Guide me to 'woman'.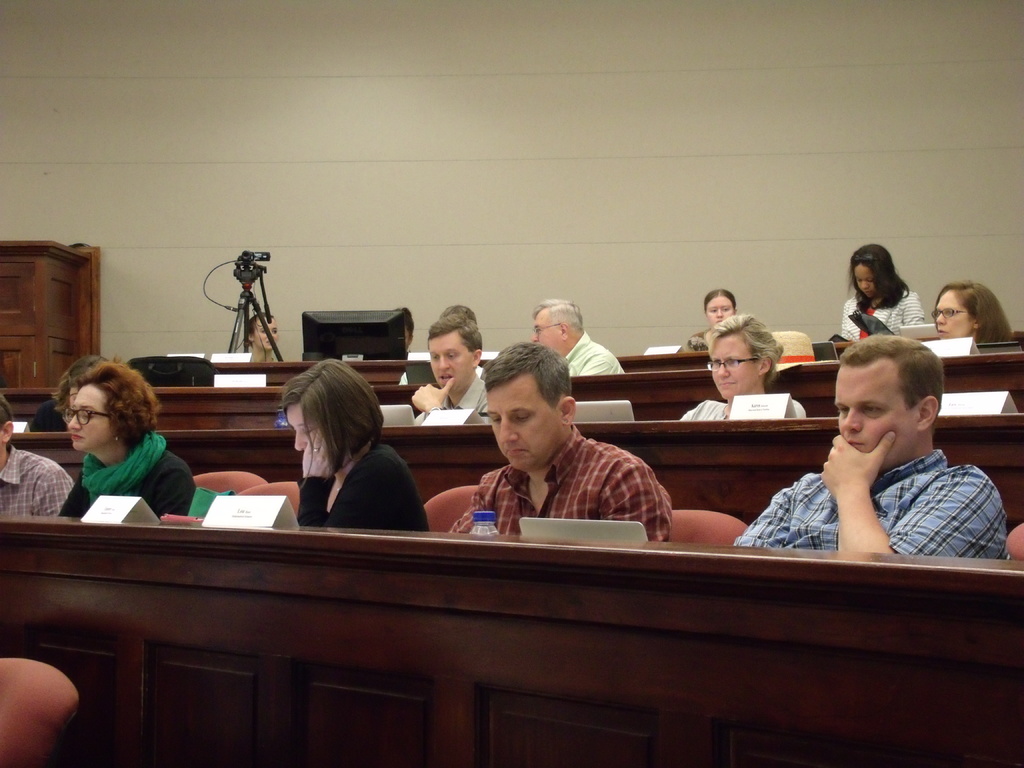
Guidance: l=244, t=304, r=282, b=362.
